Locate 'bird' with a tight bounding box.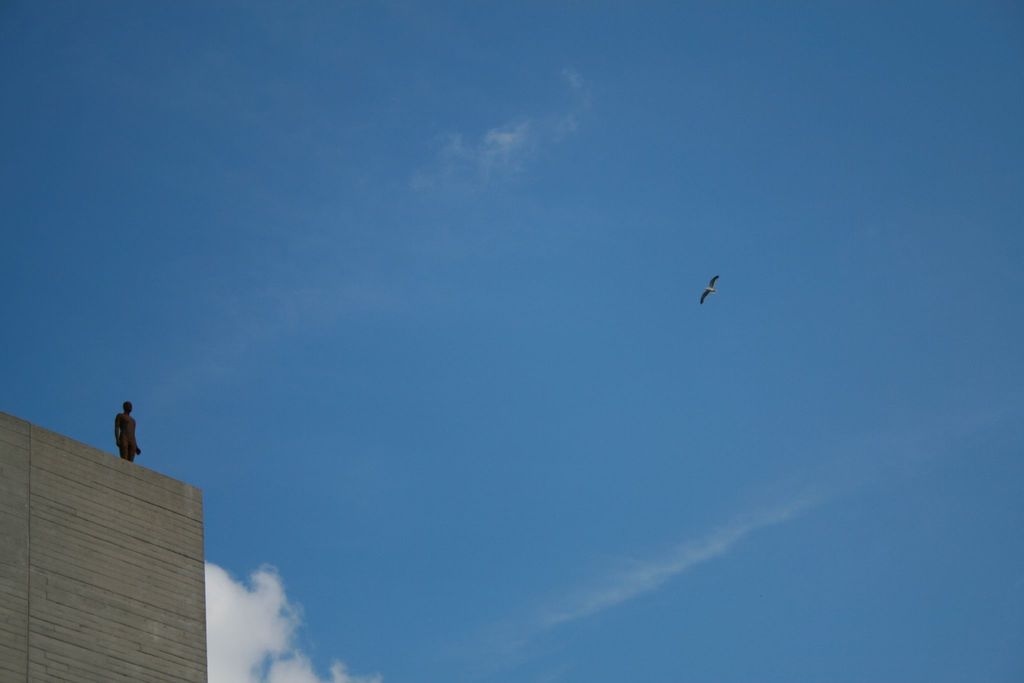
[699, 275, 720, 305].
